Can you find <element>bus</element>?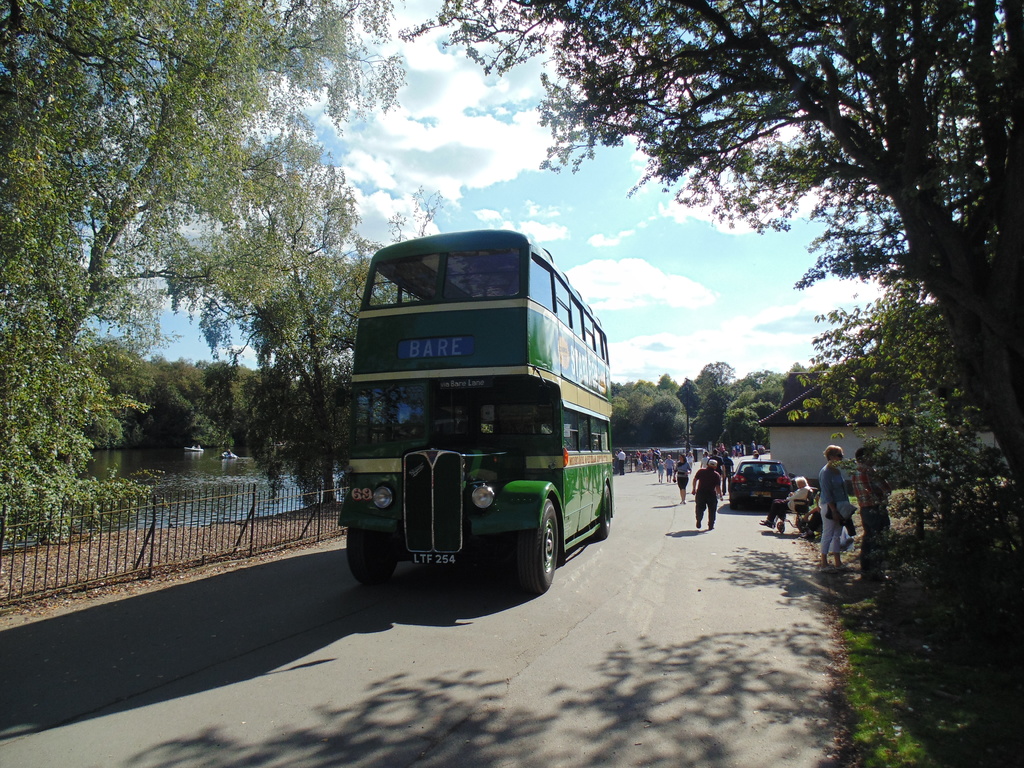
Yes, bounding box: [332, 230, 613, 587].
